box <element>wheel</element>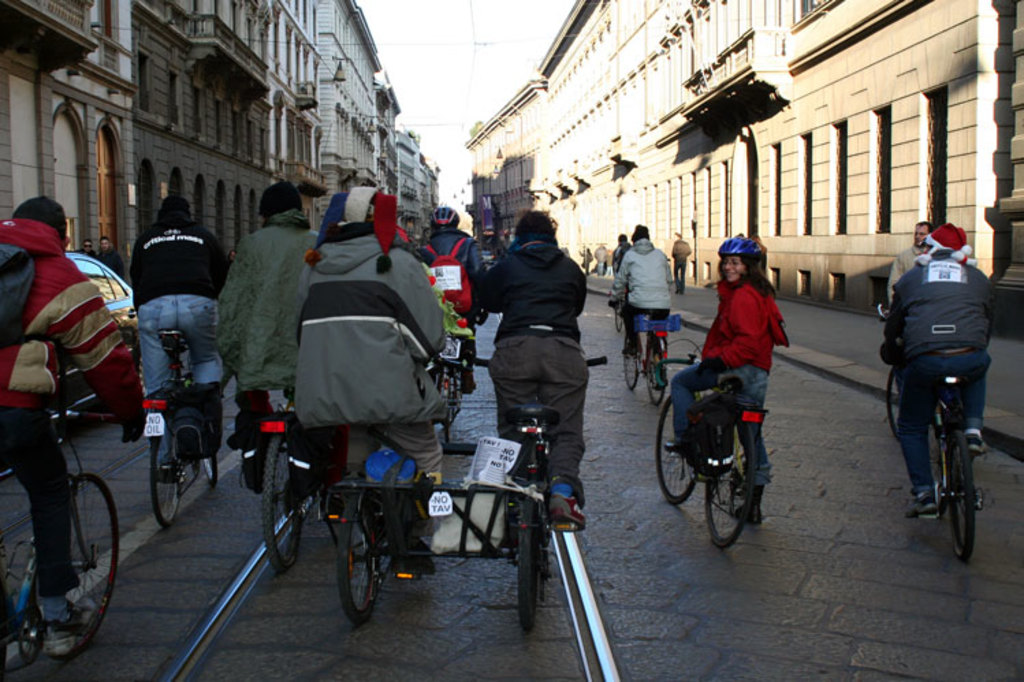
region(947, 429, 975, 566)
